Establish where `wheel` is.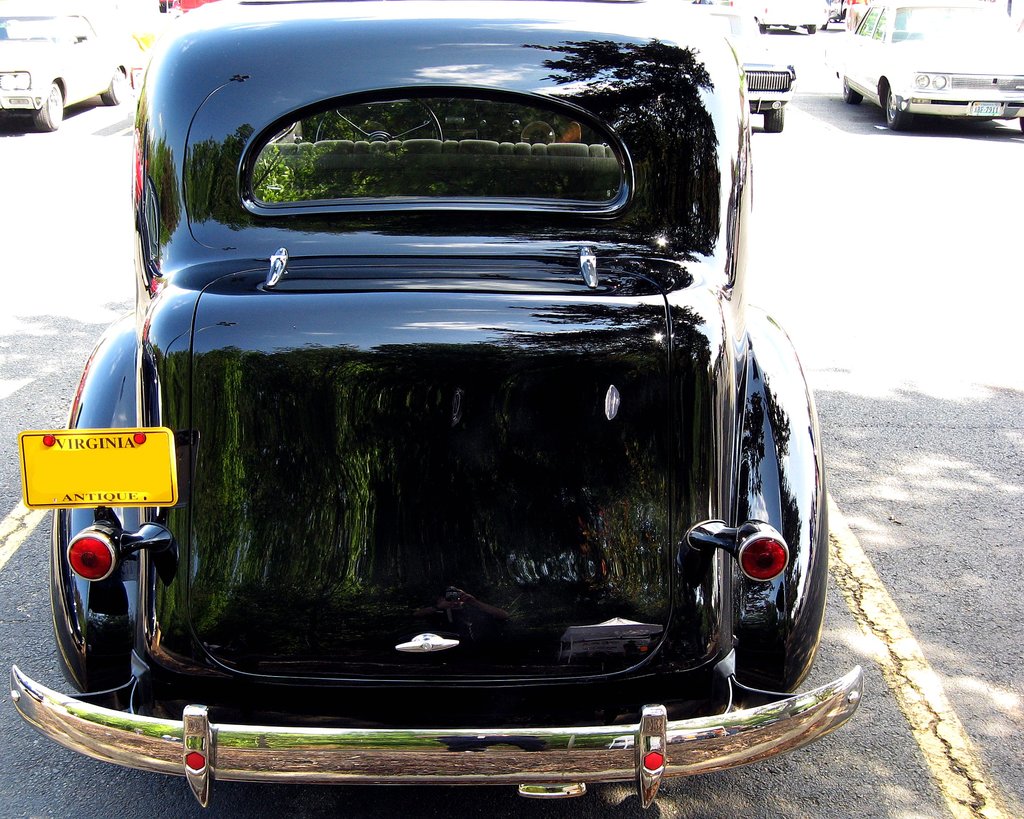
Established at (96, 70, 124, 104).
